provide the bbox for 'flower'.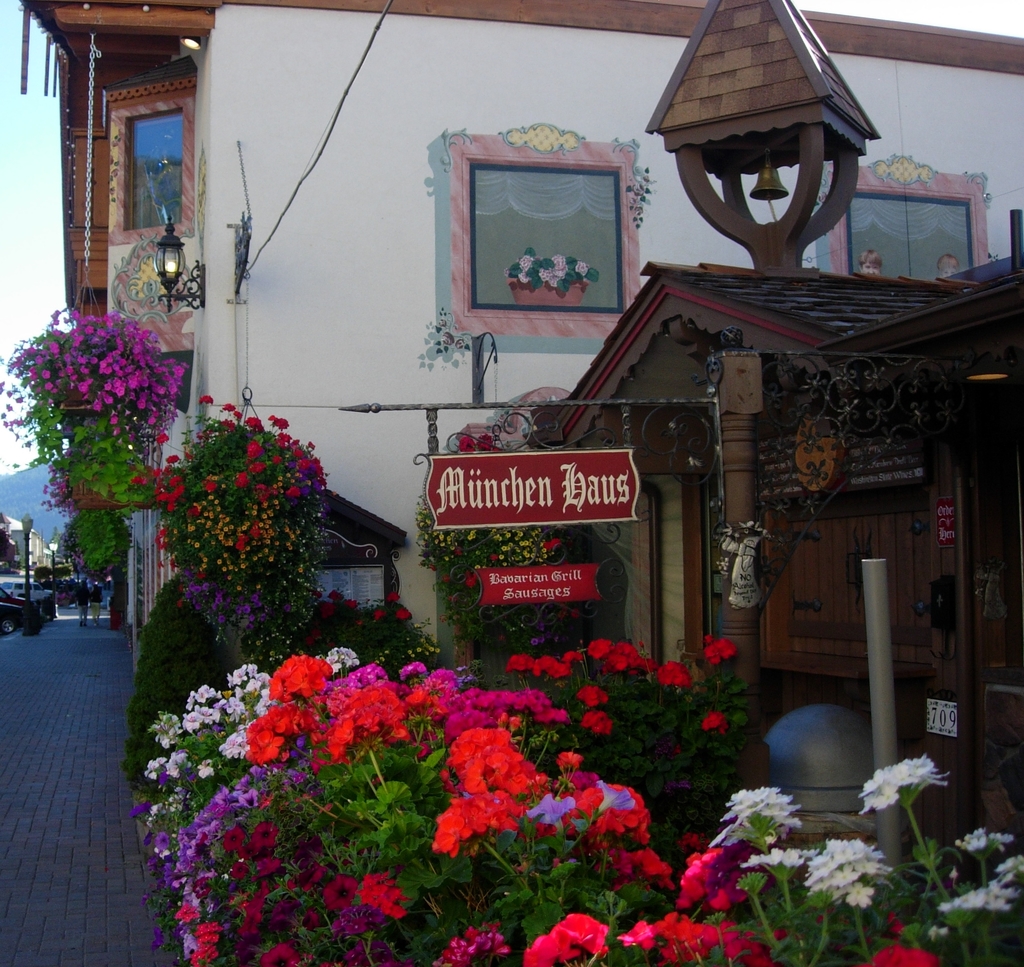
(left=540, top=635, right=548, bottom=644).
